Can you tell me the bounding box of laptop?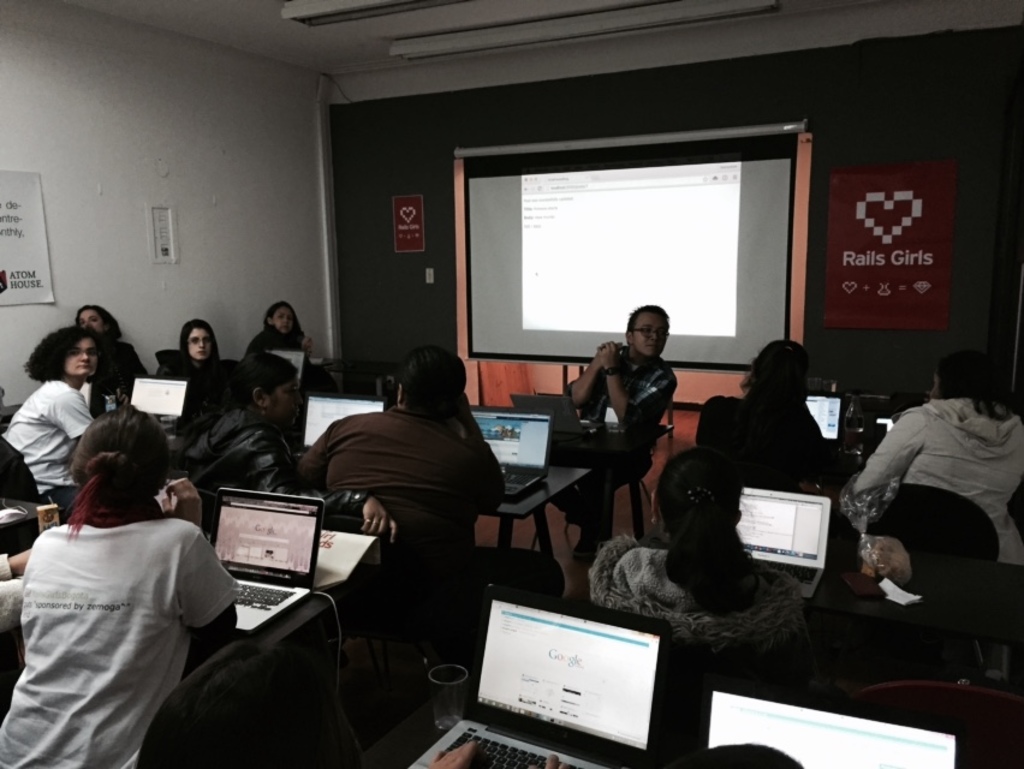
<region>127, 374, 191, 435</region>.
